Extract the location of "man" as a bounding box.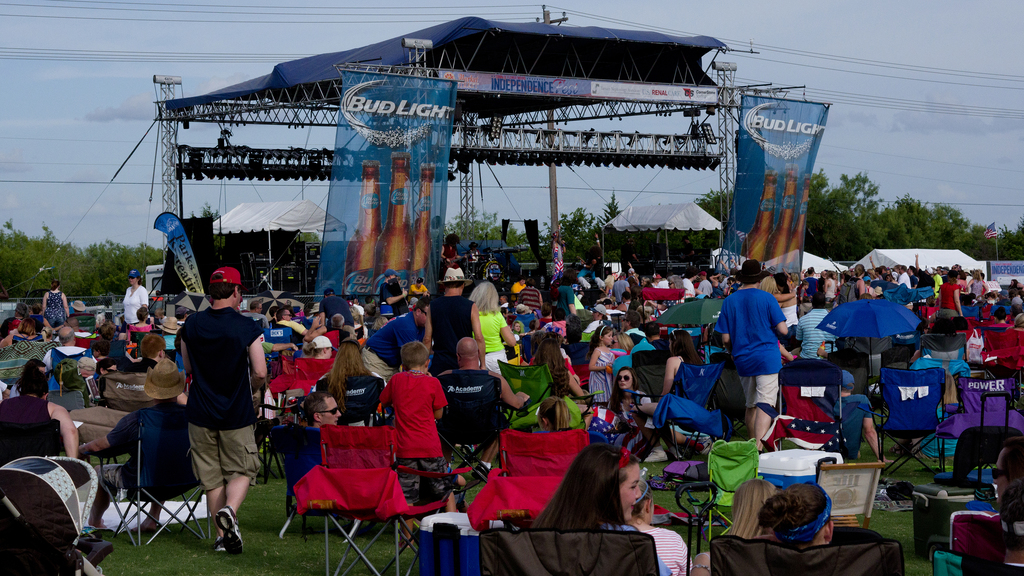
box=[966, 297, 982, 321].
